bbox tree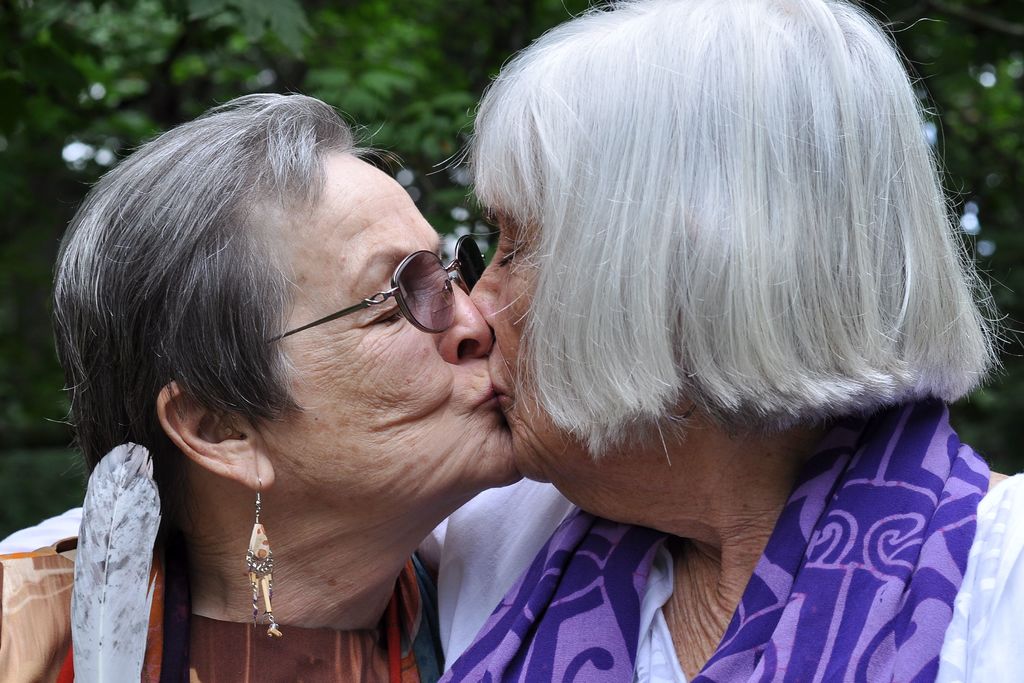
(0,0,481,436)
